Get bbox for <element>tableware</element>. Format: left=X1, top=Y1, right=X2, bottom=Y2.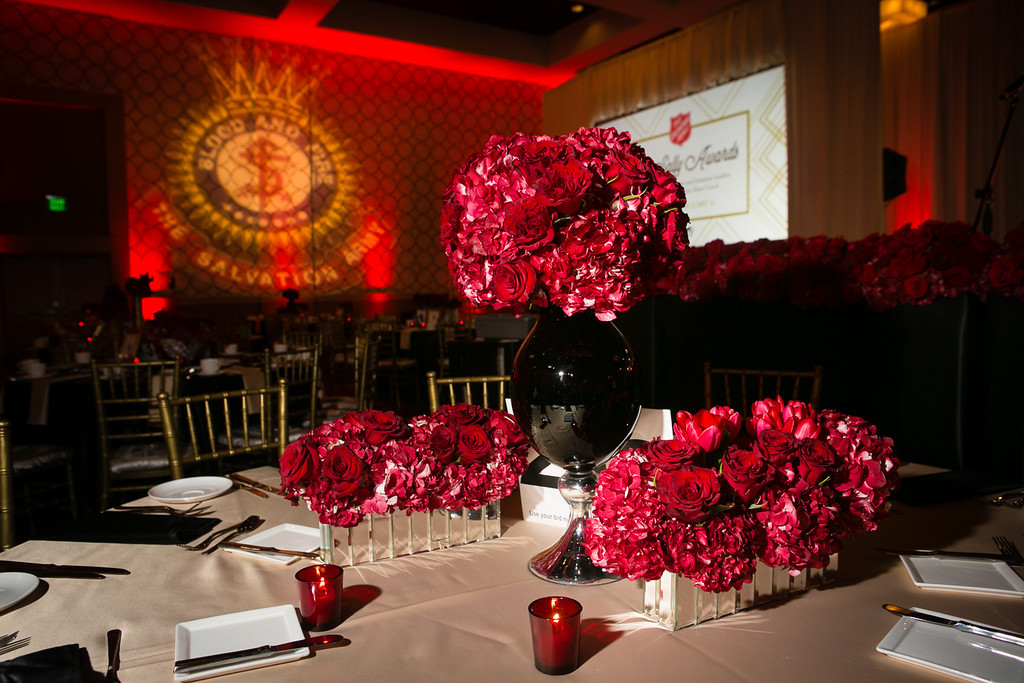
left=76, top=349, right=92, bottom=367.
